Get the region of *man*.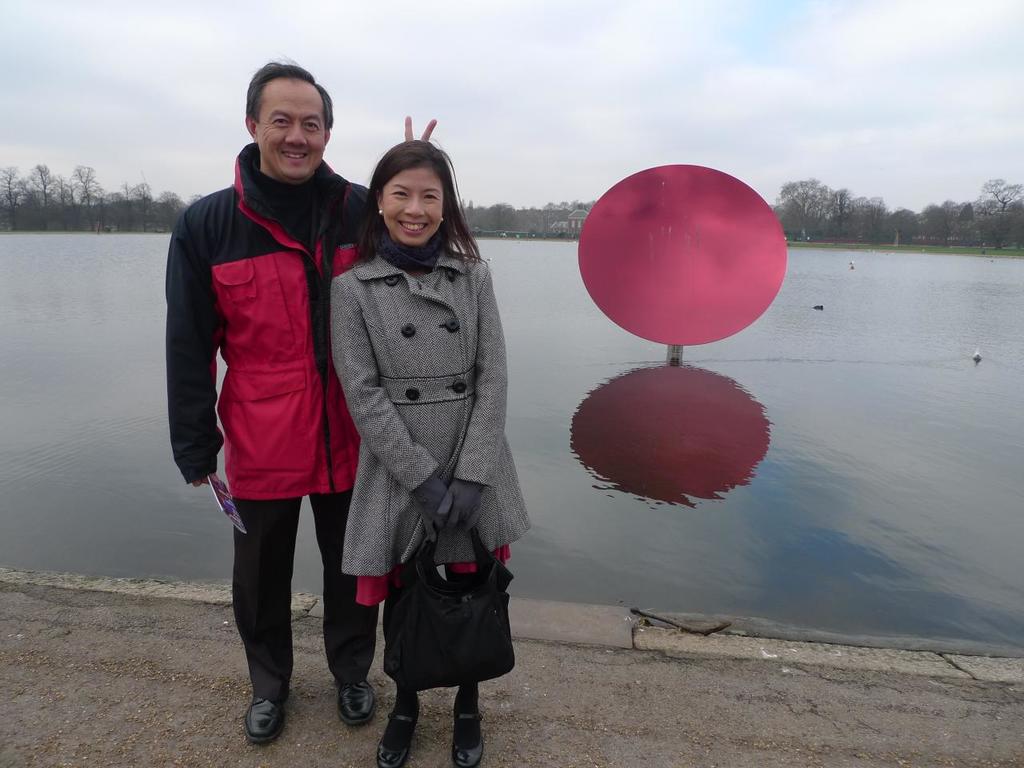
bbox=[158, 61, 438, 743].
